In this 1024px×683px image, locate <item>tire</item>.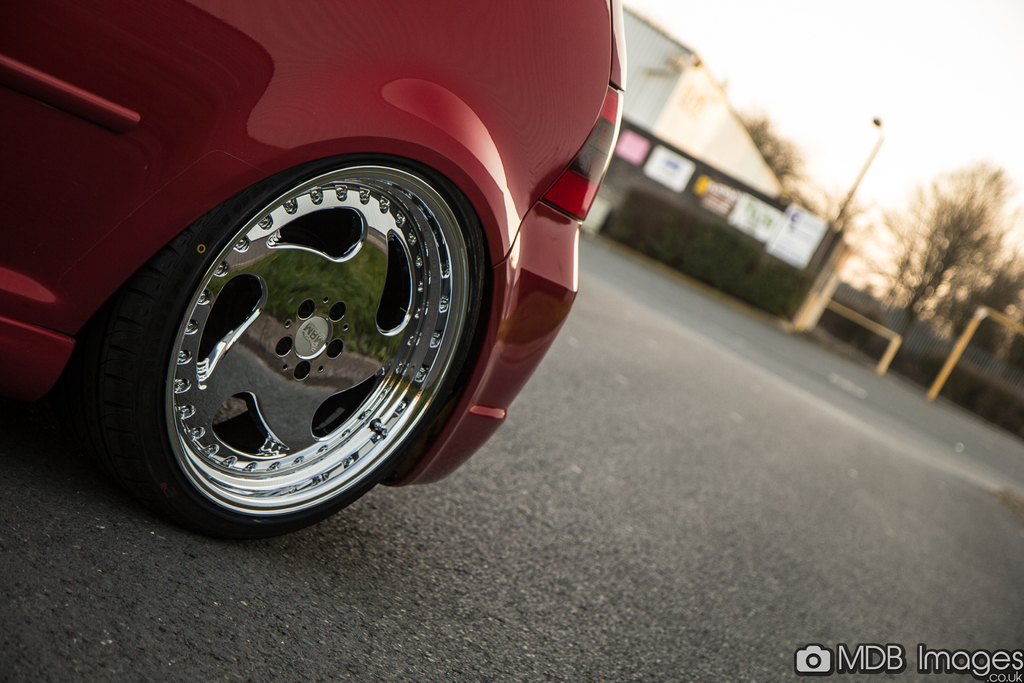
Bounding box: (73, 135, 432, 541).
